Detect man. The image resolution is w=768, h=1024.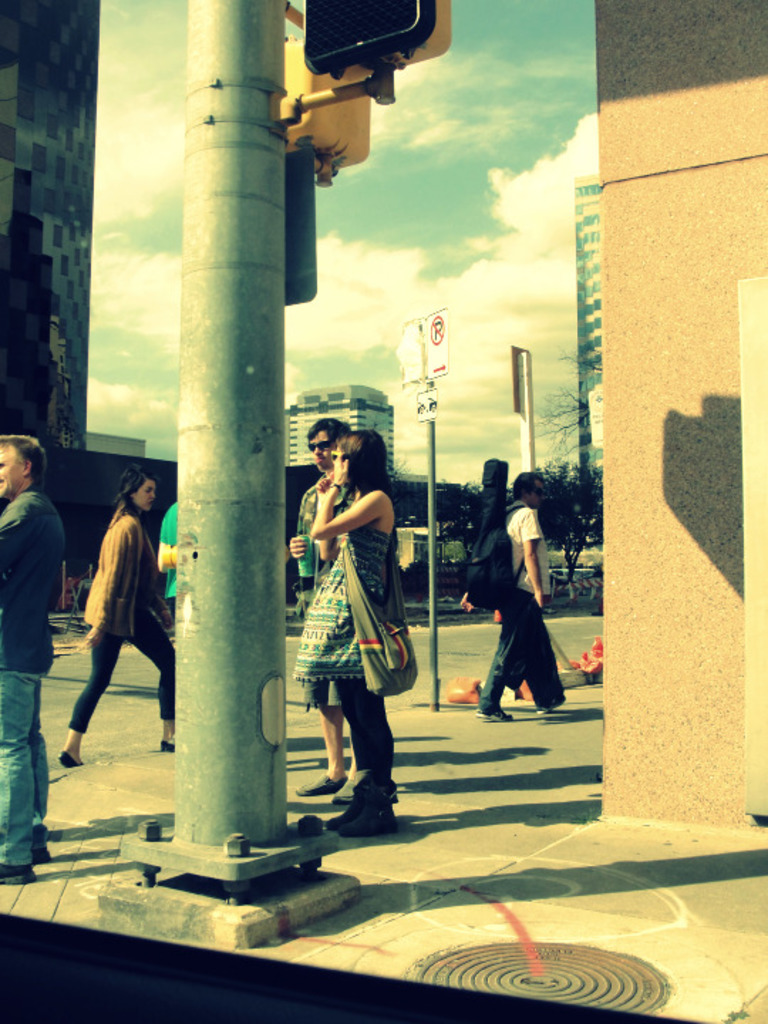
bbox=(290, 418, 351, 794).
